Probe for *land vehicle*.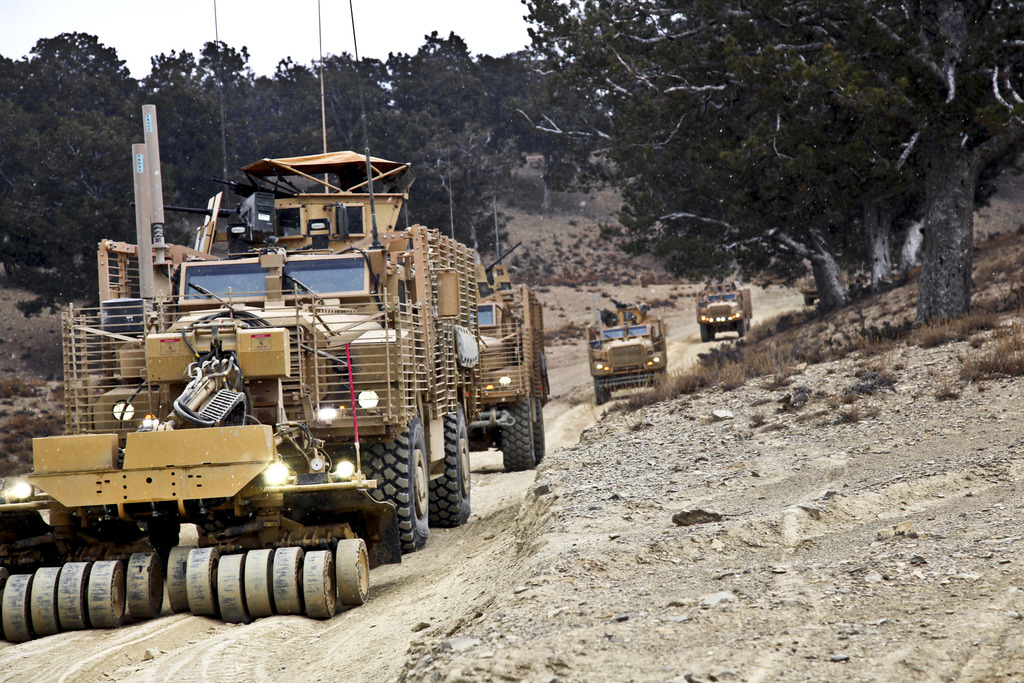
Probe result: 32/160/498/605.
